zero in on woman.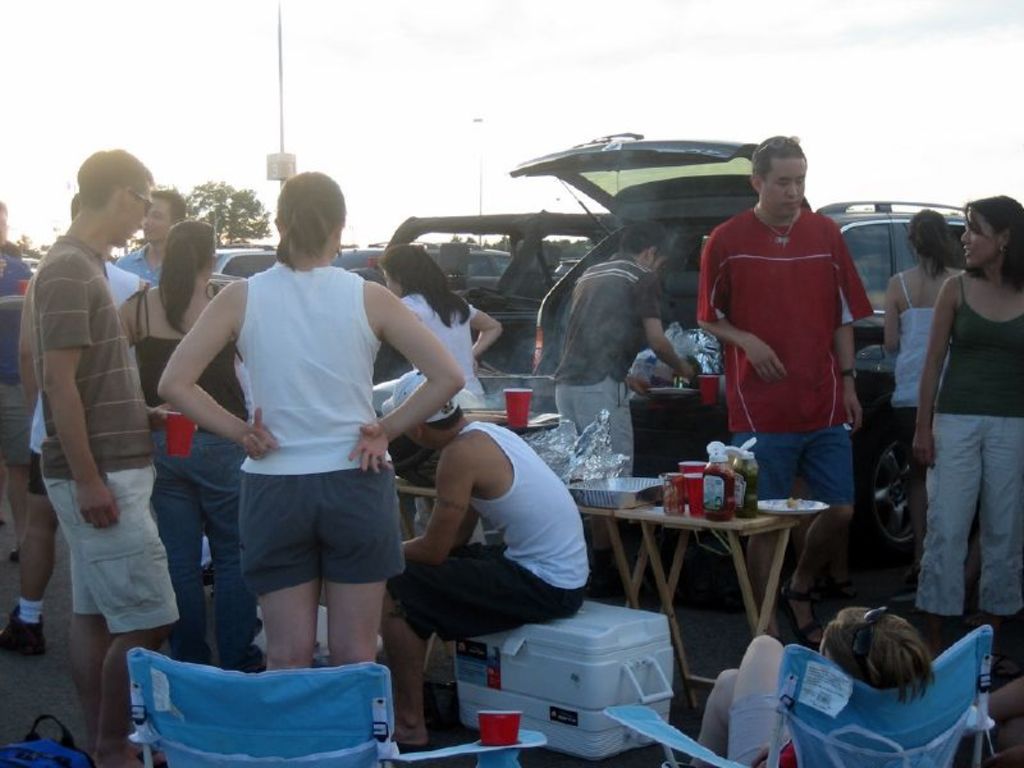
Zeroed in: x1=383, y1=246, x2=513, y2=404.
